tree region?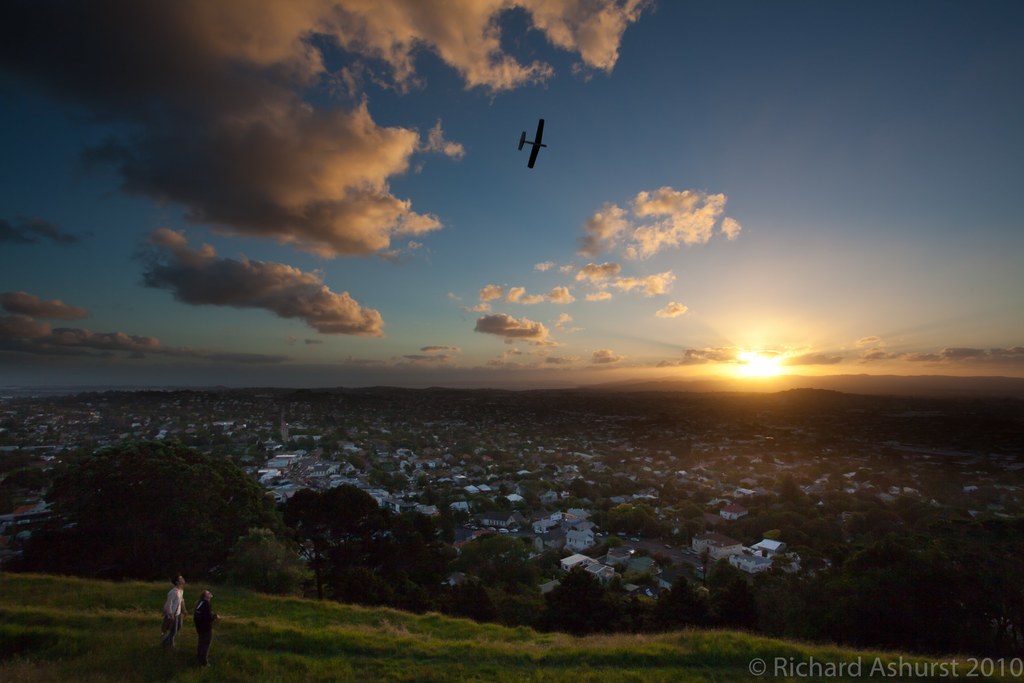
318:525:457:614
